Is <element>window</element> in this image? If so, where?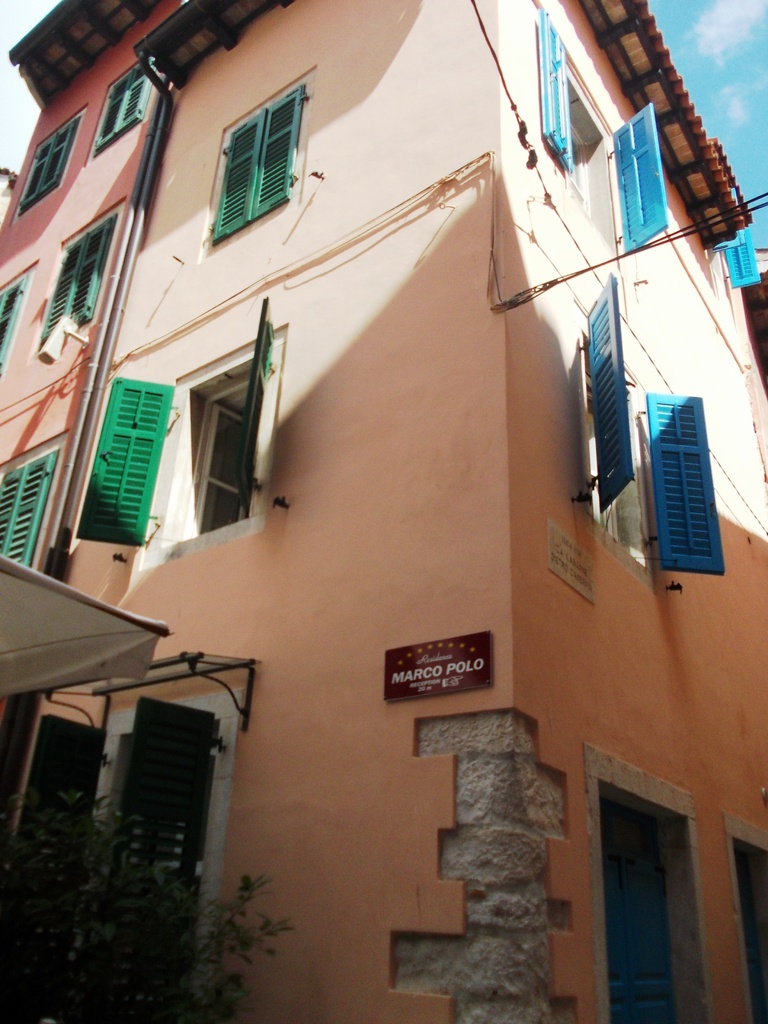
Yes, at select_region(532, 6, 674, 263).
